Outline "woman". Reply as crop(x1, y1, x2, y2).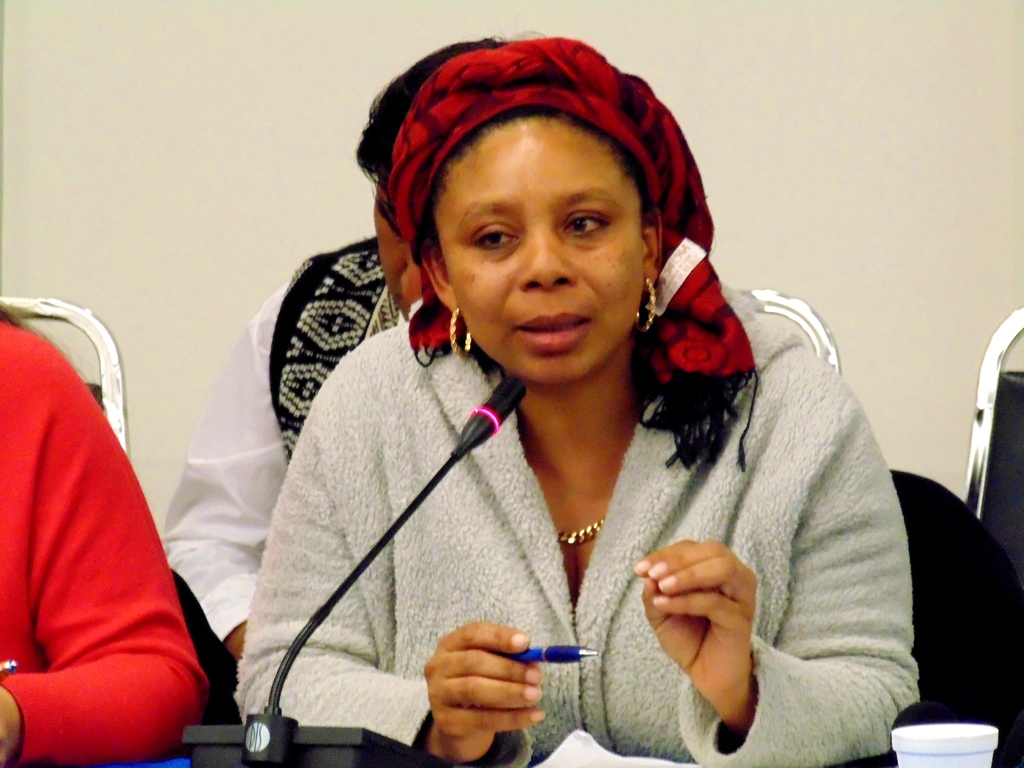
crop(0, 307, 210, 767).
